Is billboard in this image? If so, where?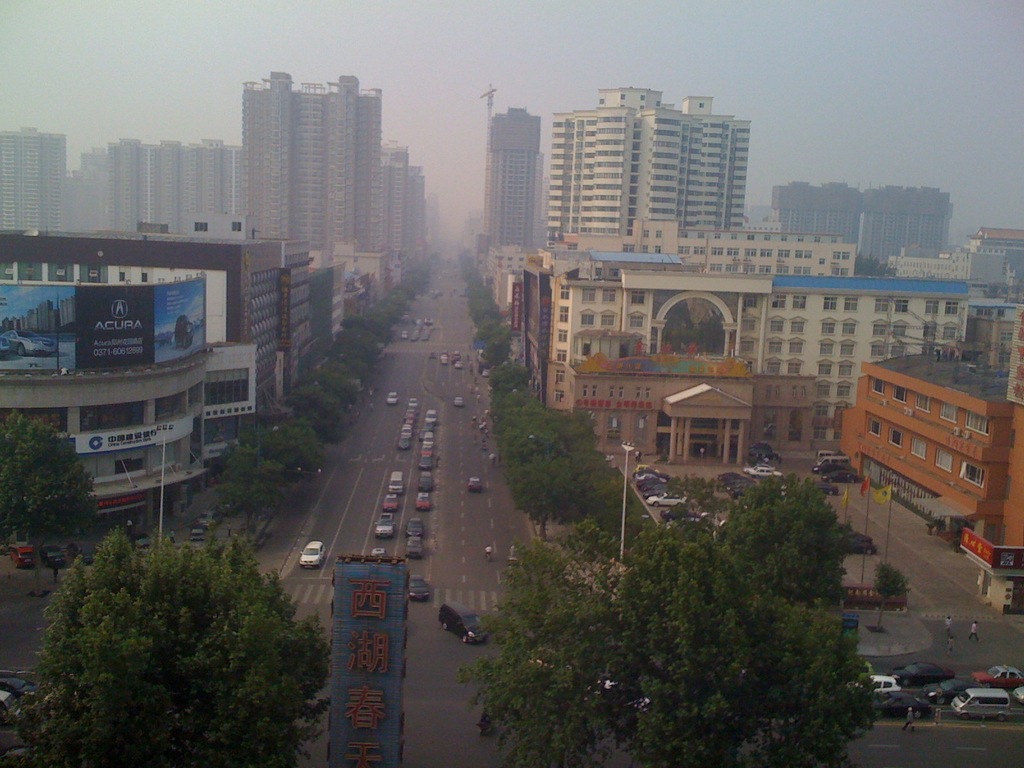
Yes, at 958/524/1023/575.
